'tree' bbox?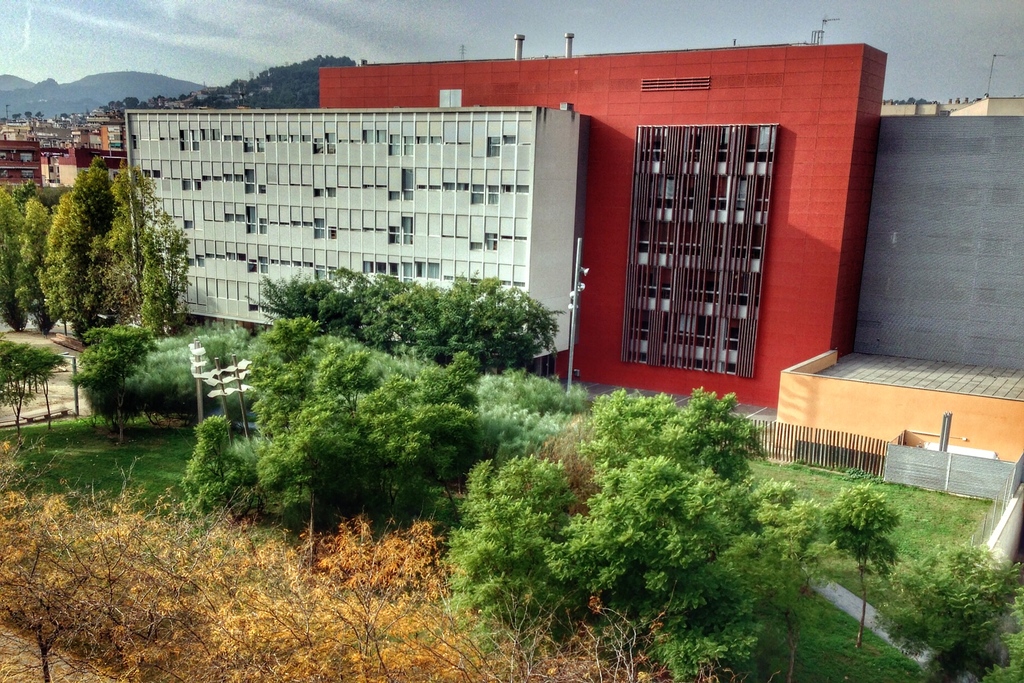
{"left": 0, "top": 328, "right": 54, "bottom": 440}
